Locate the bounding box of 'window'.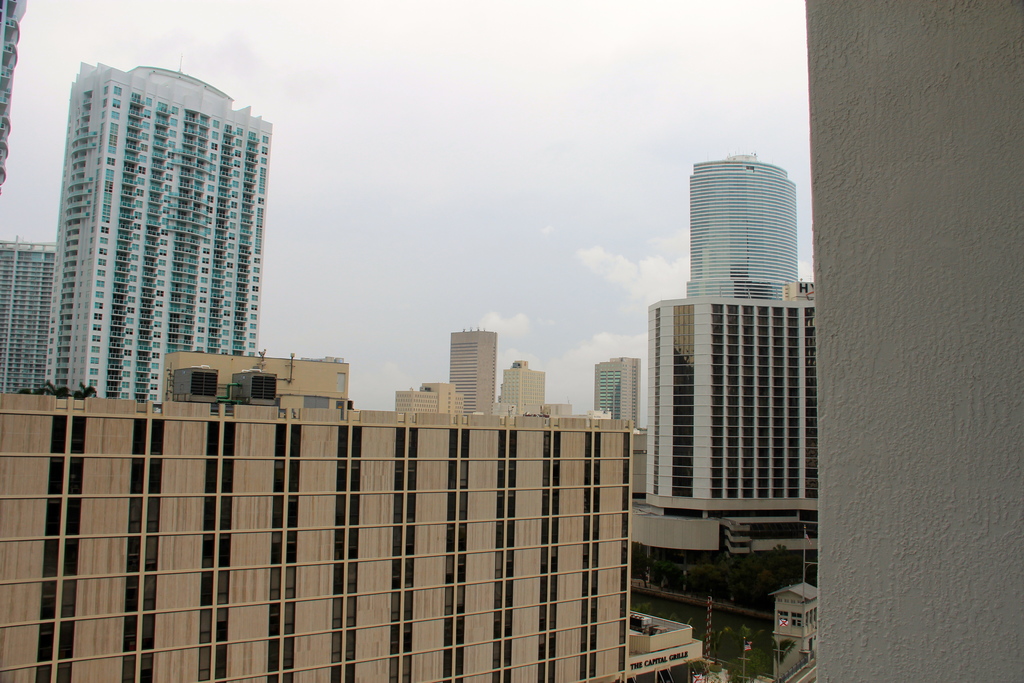
Bounding box: <bbox>165, 175, 173, 181</bbox>.
